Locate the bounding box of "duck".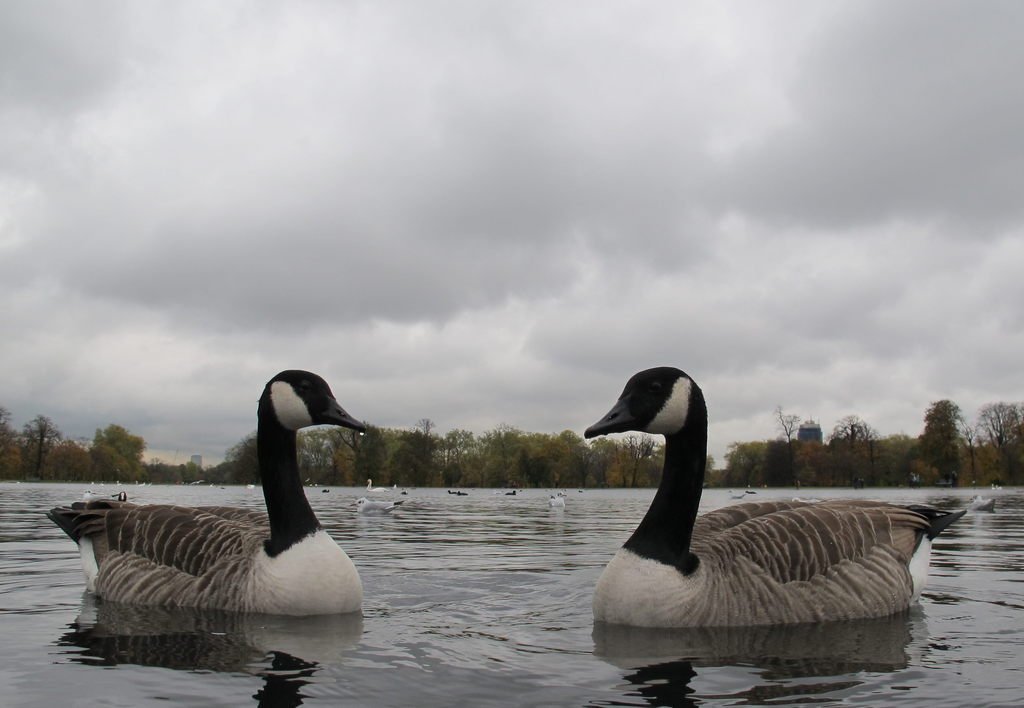
Bounding box: bbox(561, 367, 954, 630).
